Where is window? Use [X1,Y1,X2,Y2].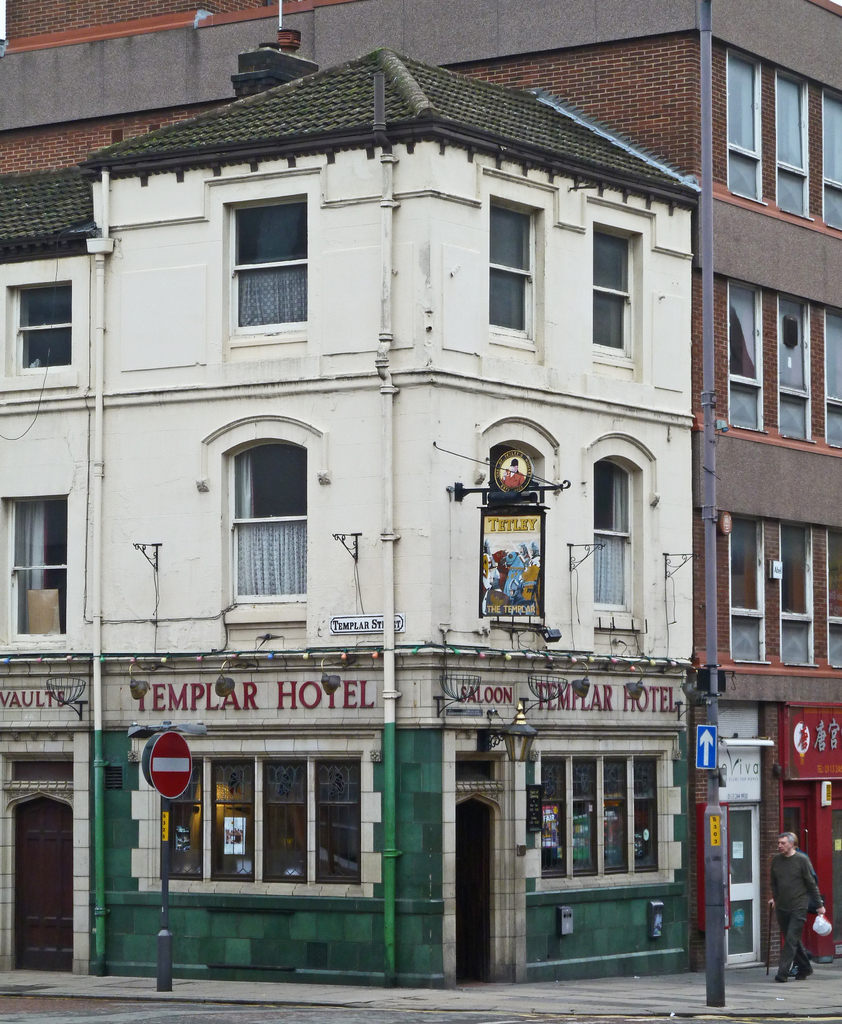
[720,54,762,192].
